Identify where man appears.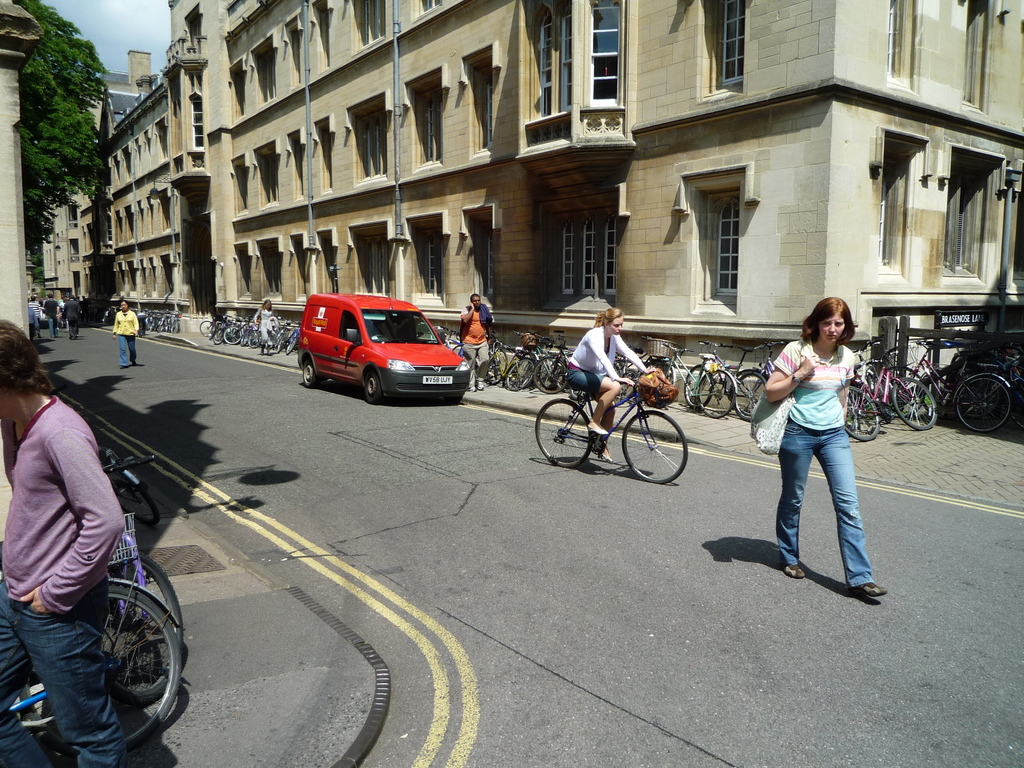
Appears at 12 412 166 745.
